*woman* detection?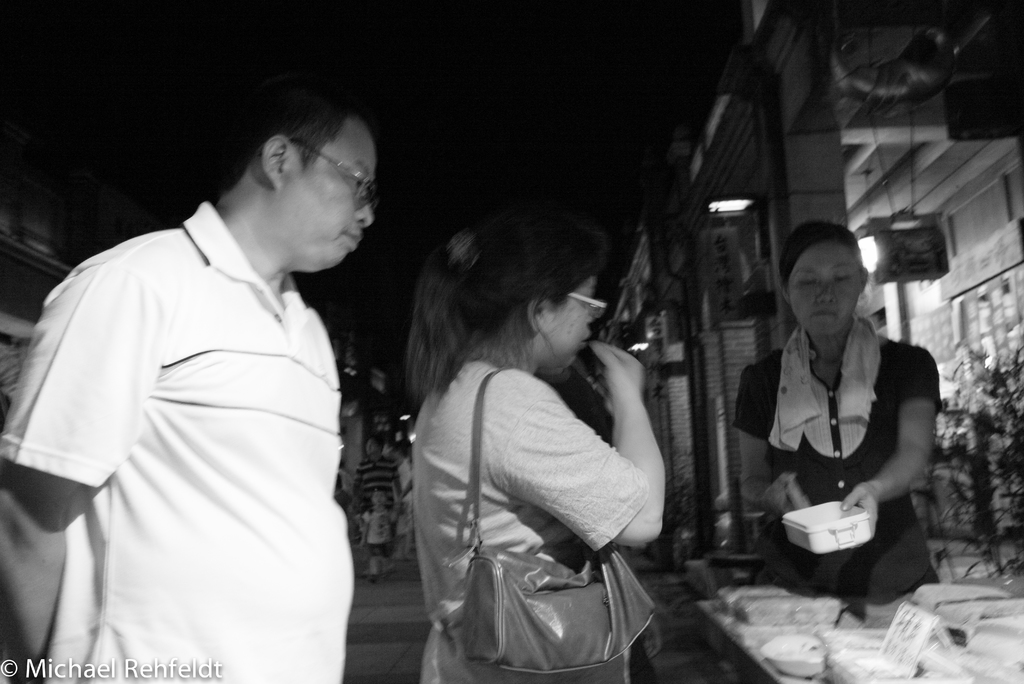
408/199/678/683
